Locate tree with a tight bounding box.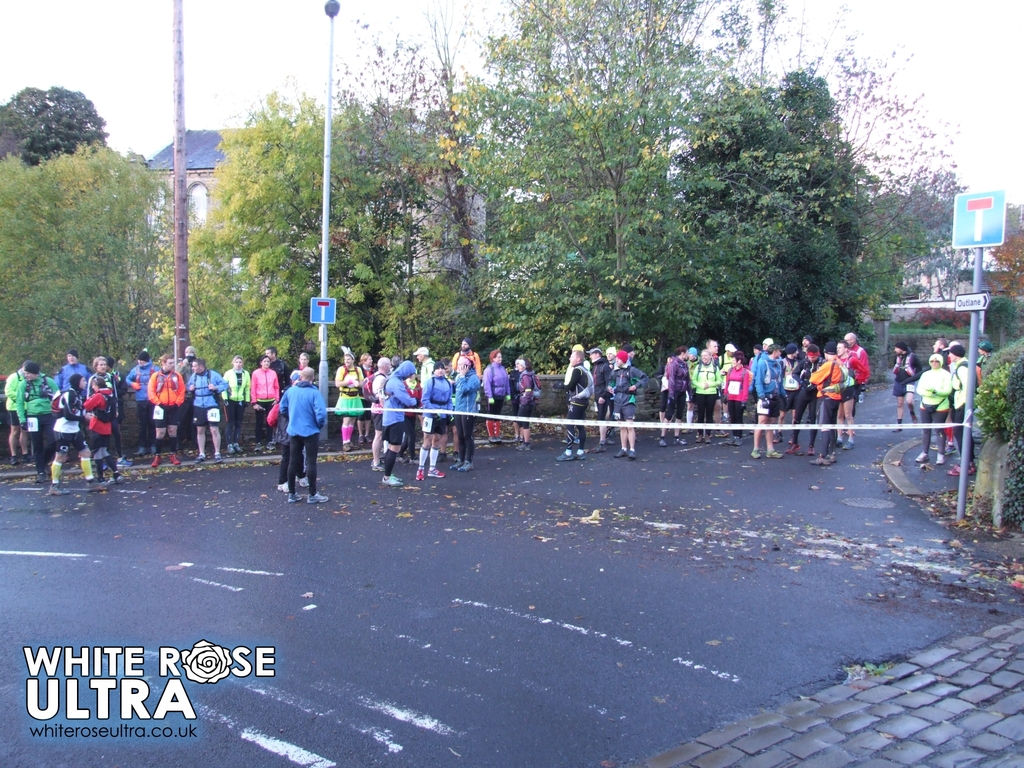
{"left": 0, "top": 86, "right": 113, "bottom": 166}.
